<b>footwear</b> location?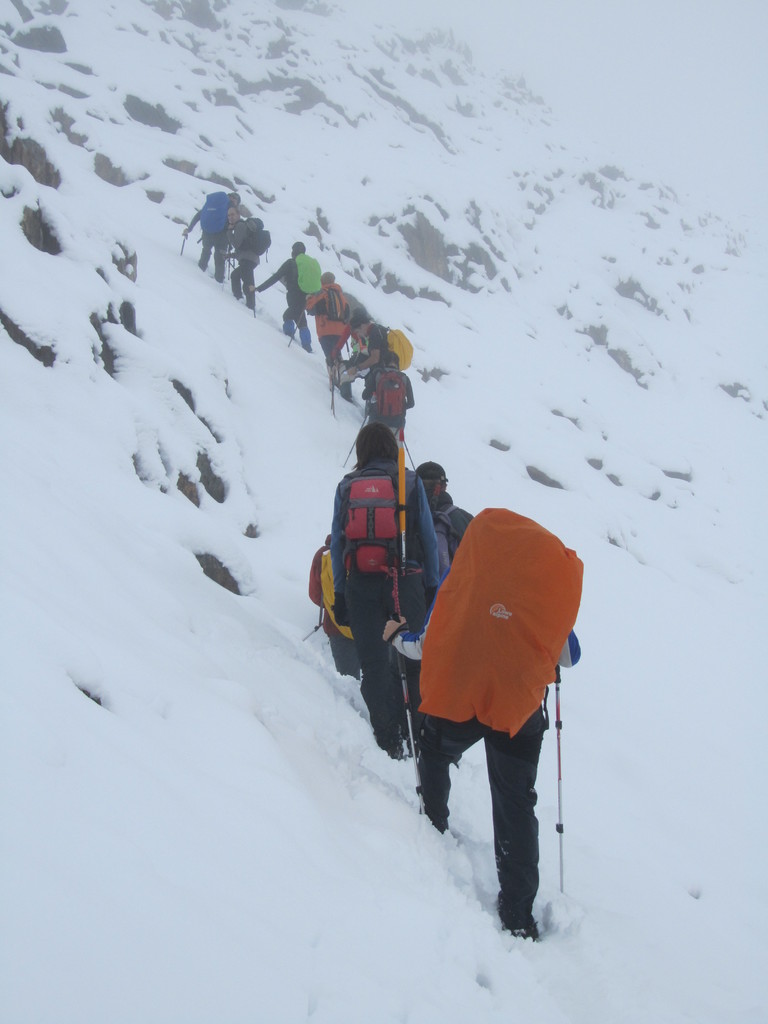
box(308, 346, 314, 352)
